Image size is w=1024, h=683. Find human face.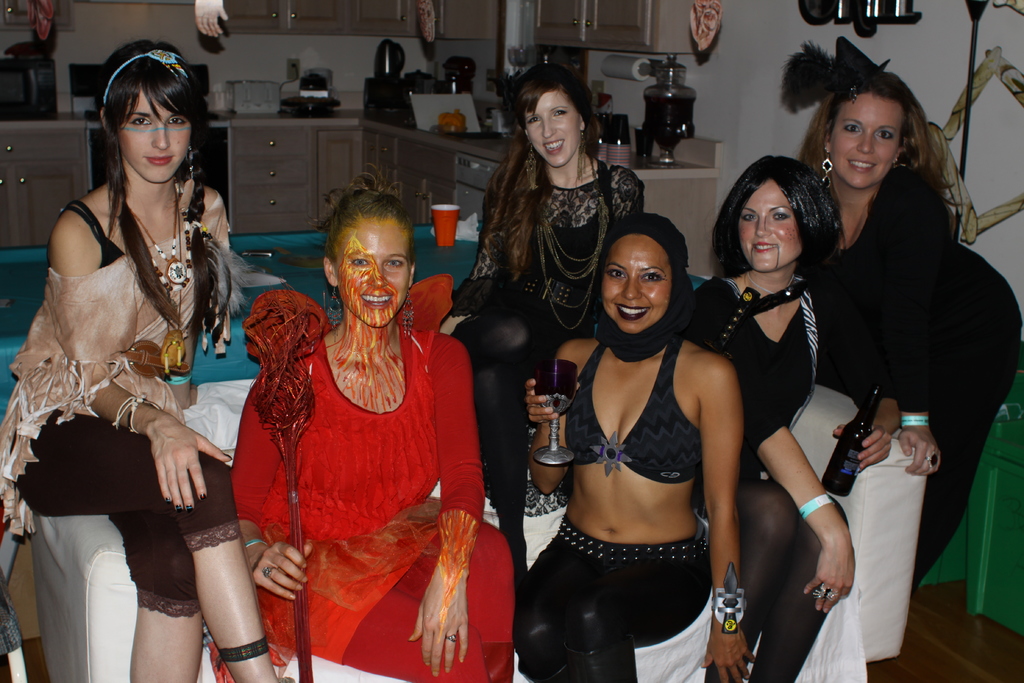
pyautogui.locateOnScreen(330, 222, 409, 329).
